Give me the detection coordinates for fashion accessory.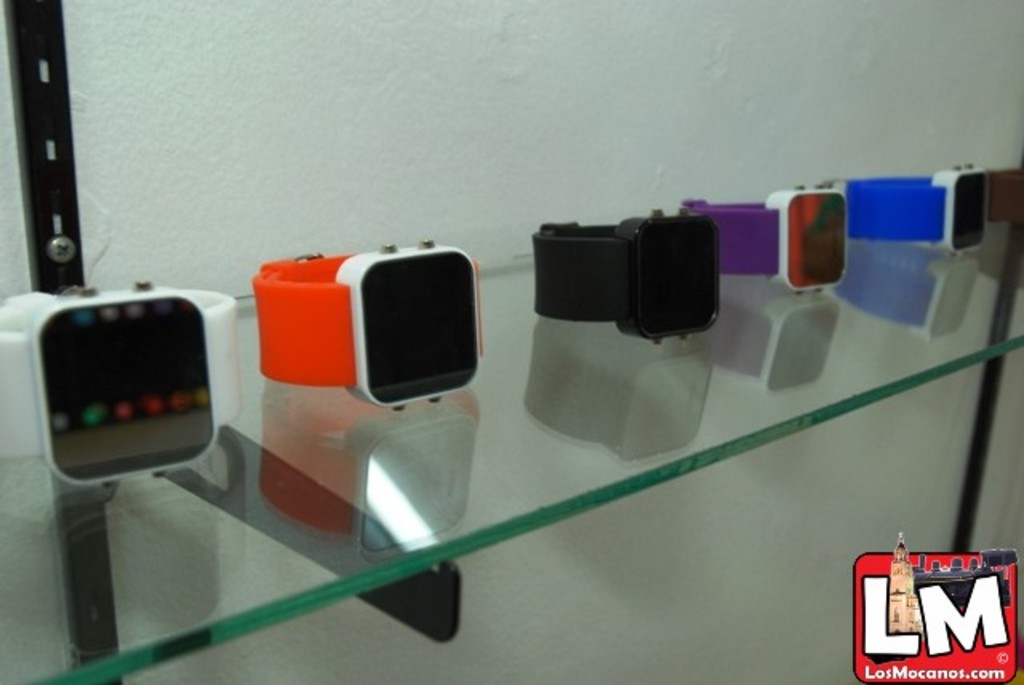
rect(0, 288, 242, 491).
